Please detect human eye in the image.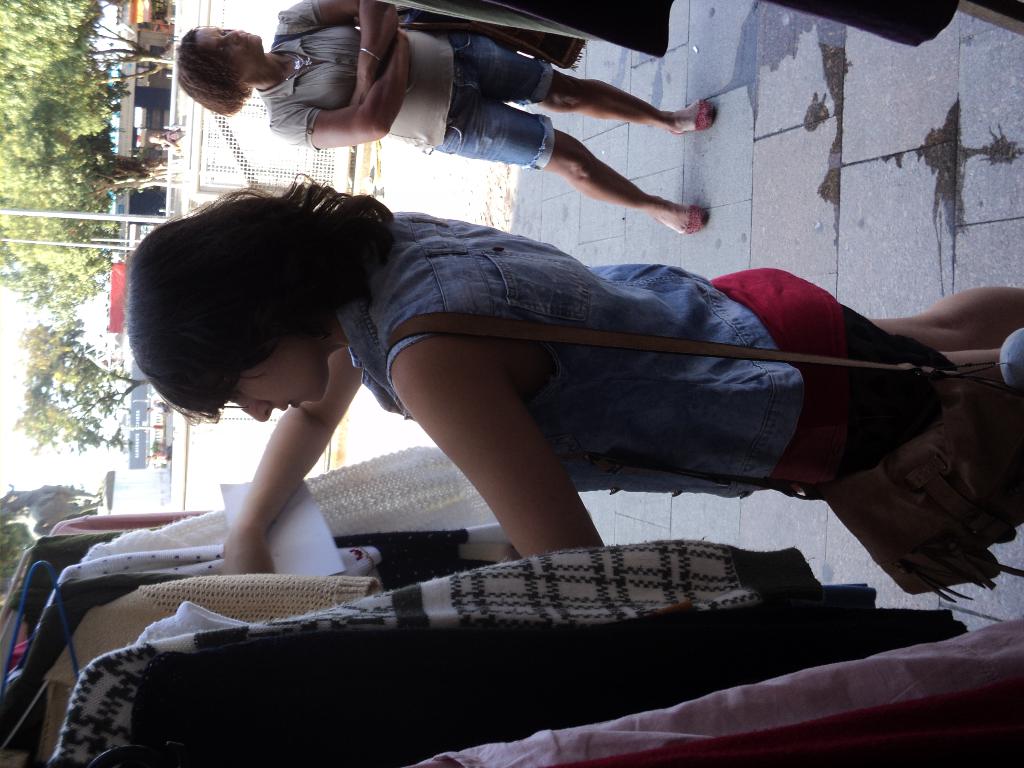
box(218, 29, 225, 36).
